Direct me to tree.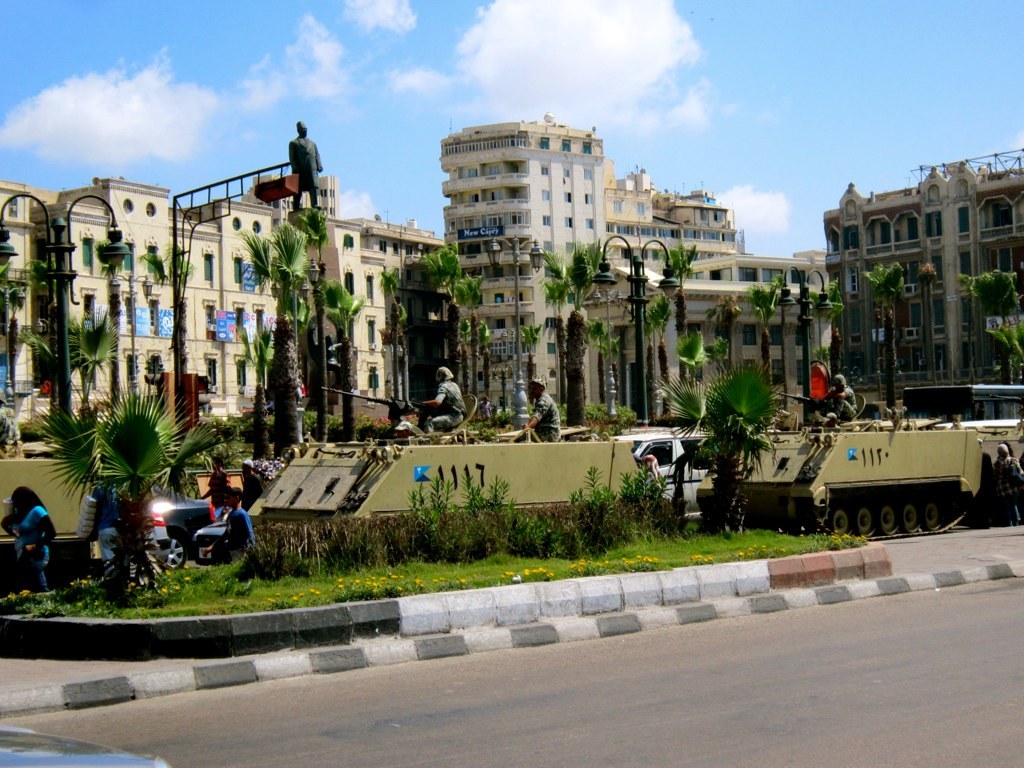
Direction: <region>292, 205, 337, 453</region>.
